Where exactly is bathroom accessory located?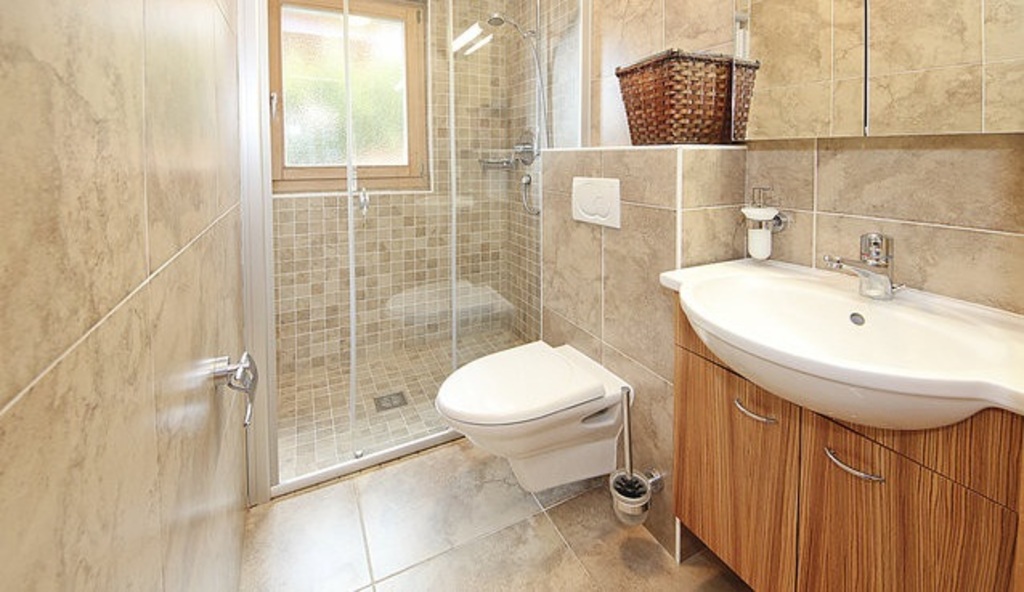
Its bounding box is {"x1": 732, "y1": 188, "x2": 791, "y2": 258}.
